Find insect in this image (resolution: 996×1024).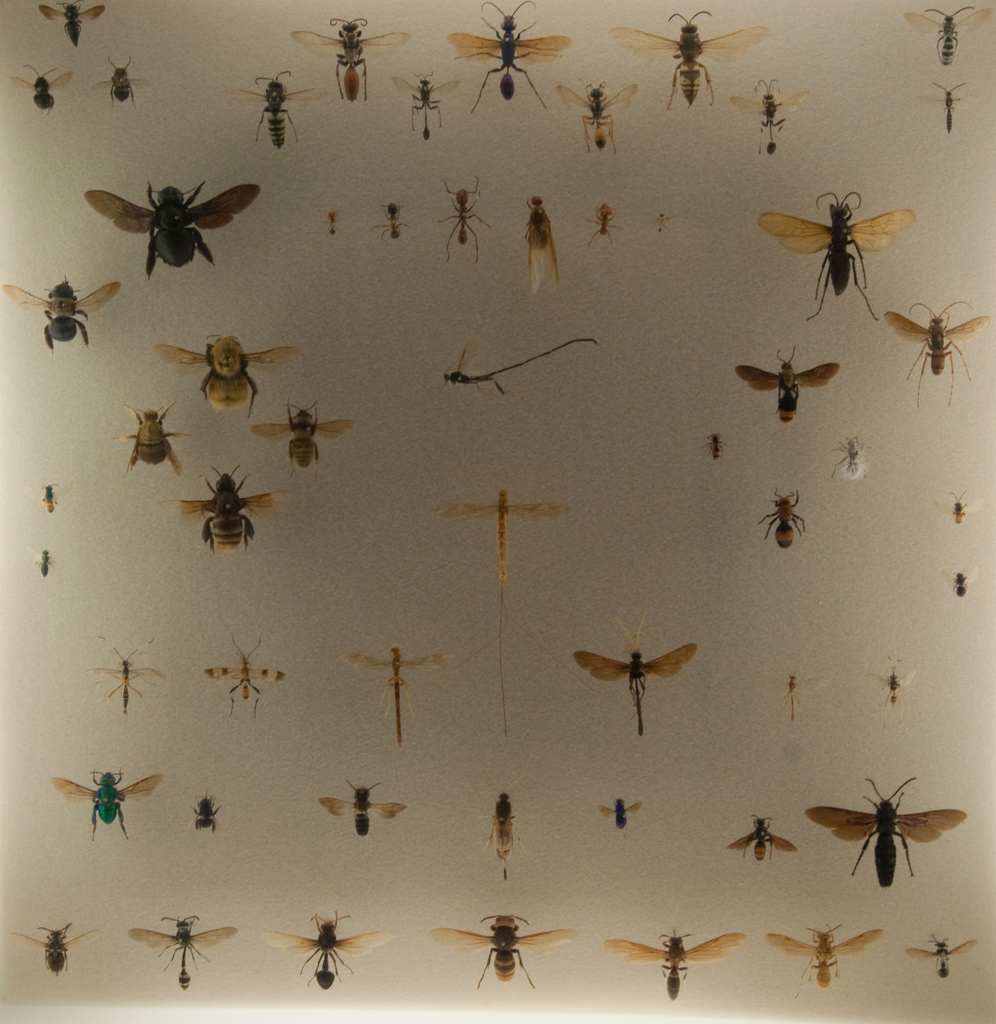
region(760, 188, 920, 325).
